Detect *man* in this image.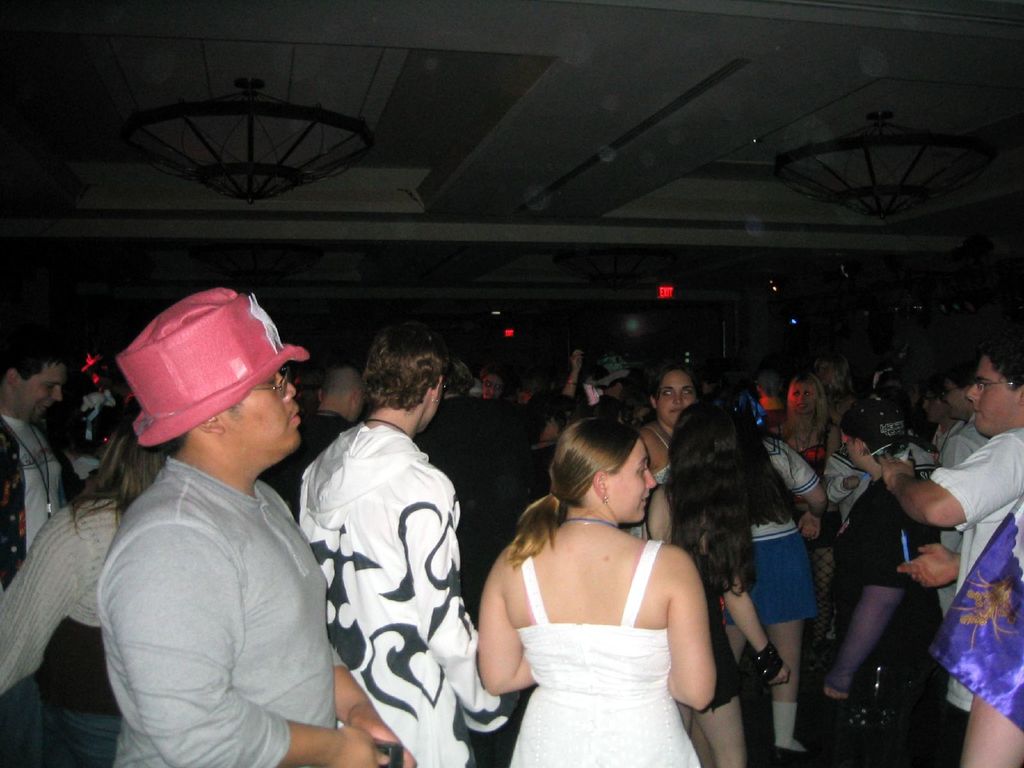
Detection: BBox(932, 358, 1000, 650).
